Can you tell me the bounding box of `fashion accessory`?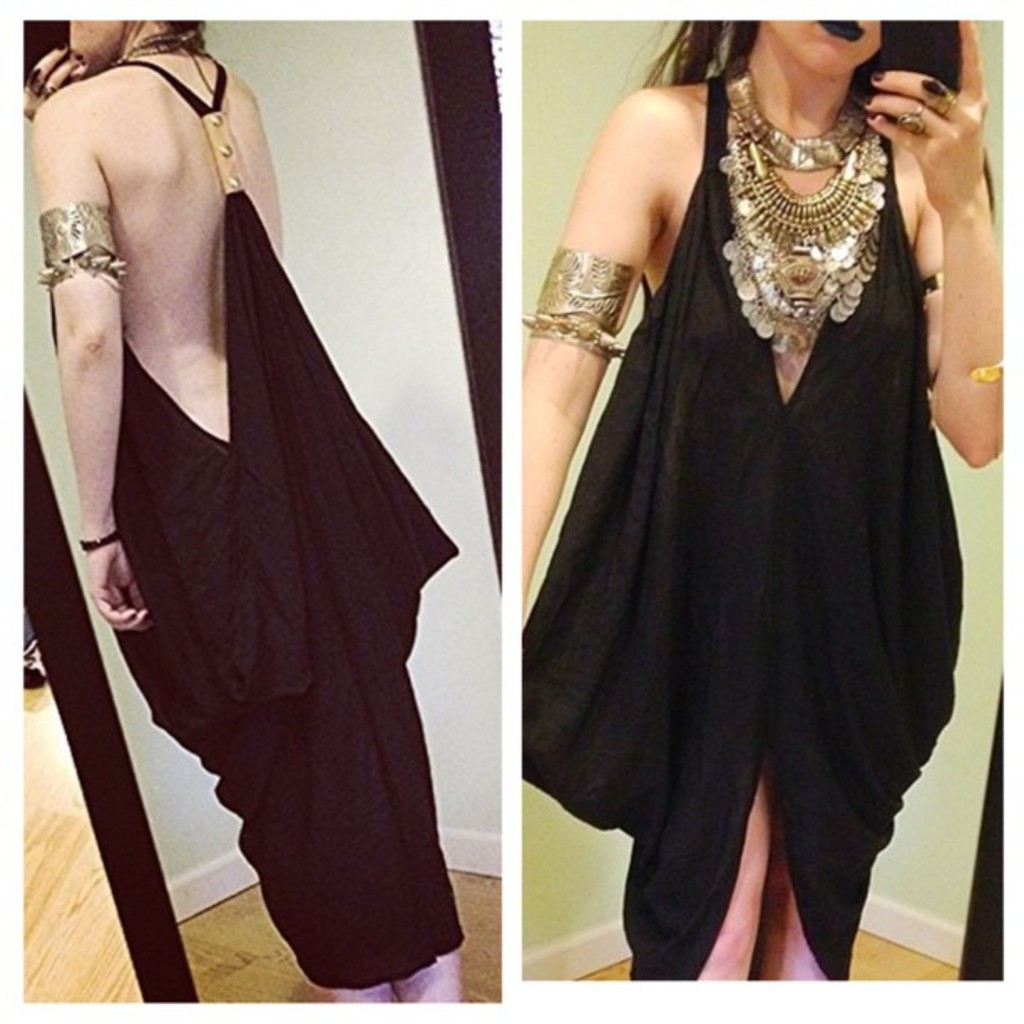
crop(35, 201, 129, 286).
